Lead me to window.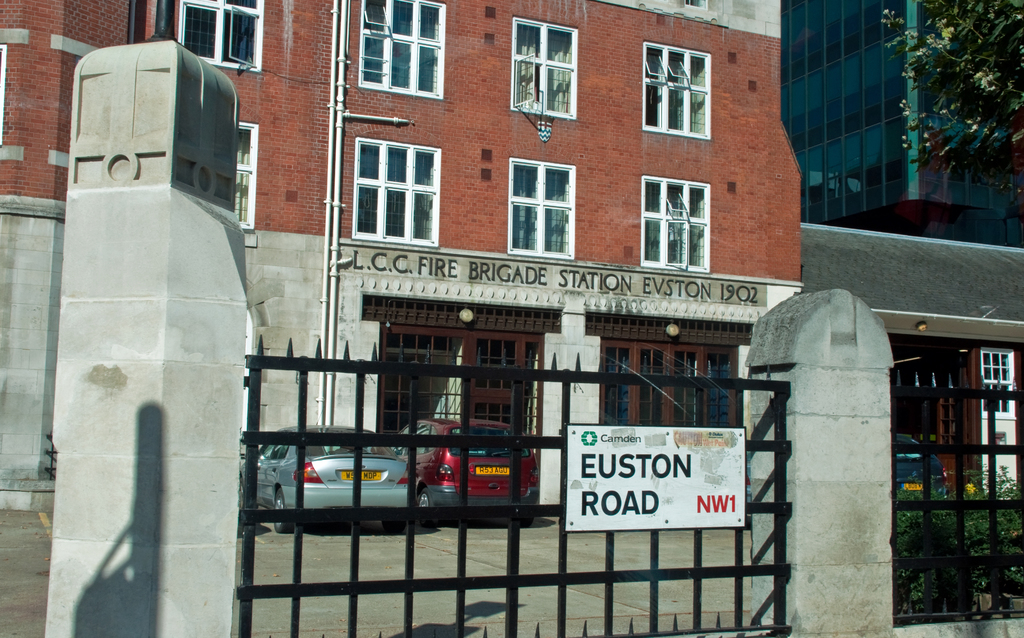
Lead to BBox(239, 128, 257, 228).
